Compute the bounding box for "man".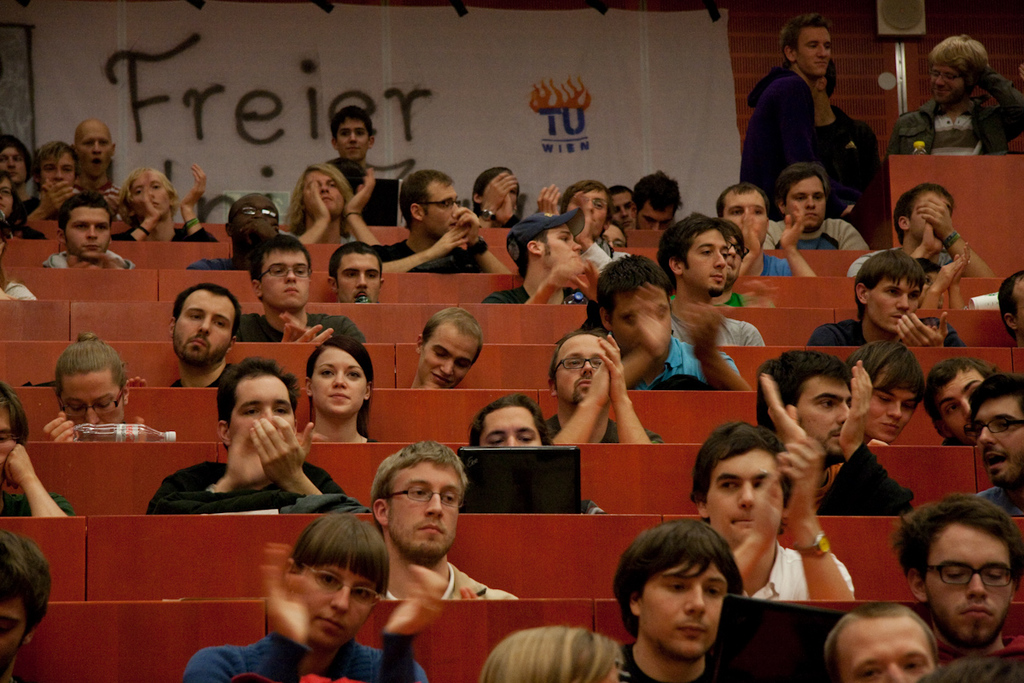
(left=847, top=181, right=993, bottom=278).
